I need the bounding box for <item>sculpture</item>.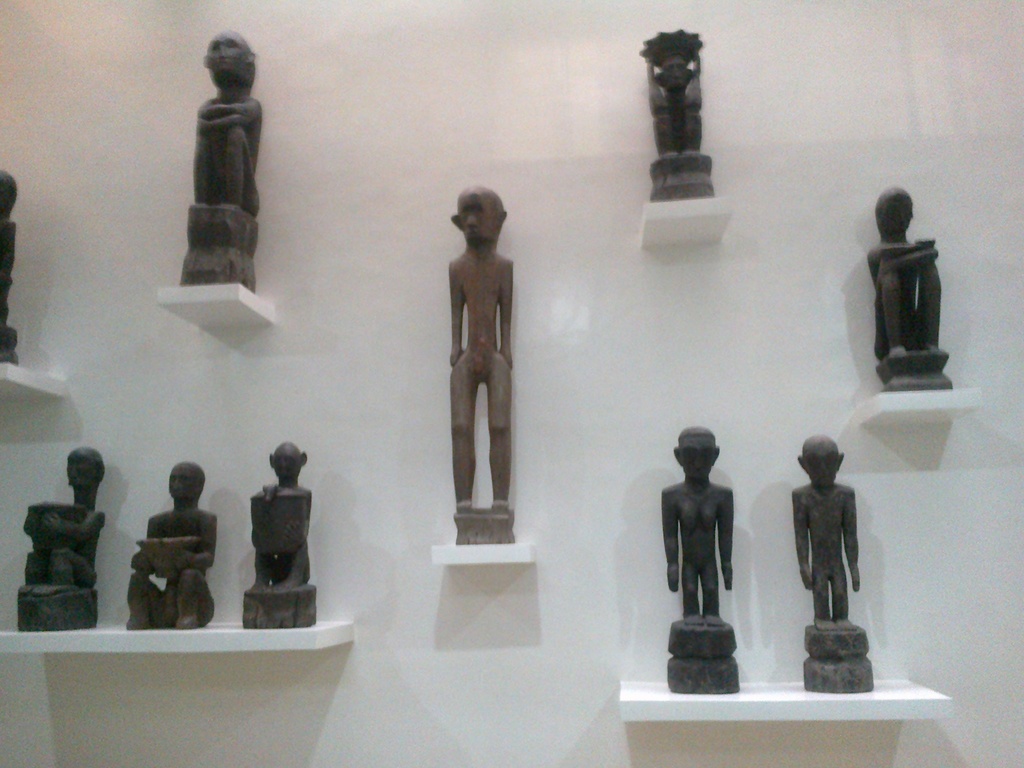
Here it is: 657:420:755:671.
